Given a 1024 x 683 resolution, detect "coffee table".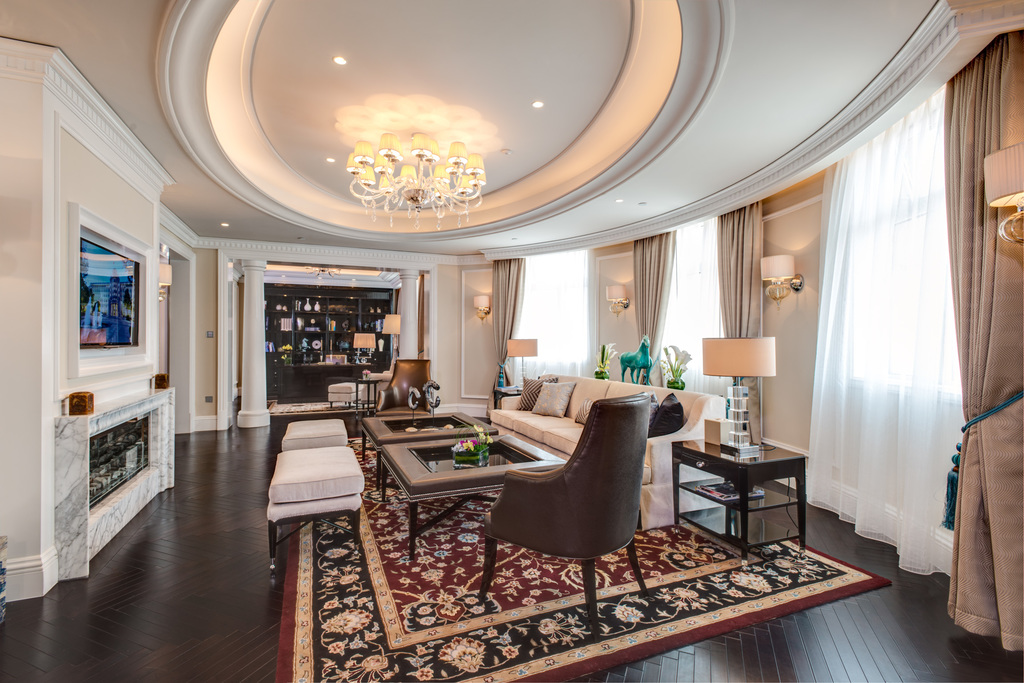
[left=377, top=433, right=564, bottom=553].
